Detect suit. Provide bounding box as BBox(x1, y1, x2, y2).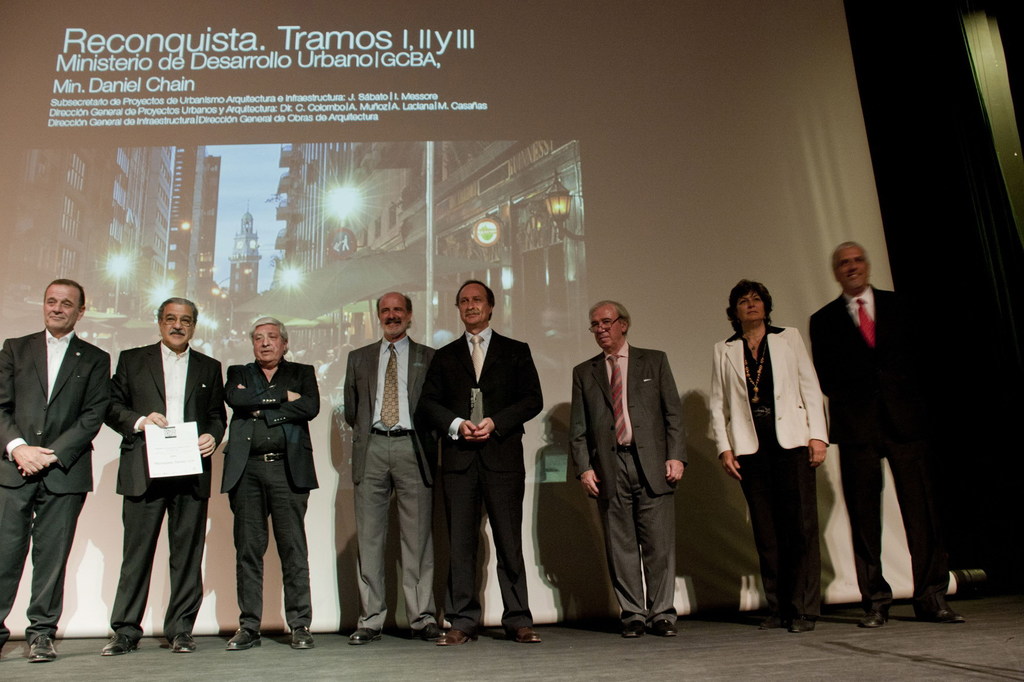
BBox(431, 280, 539, 632).
